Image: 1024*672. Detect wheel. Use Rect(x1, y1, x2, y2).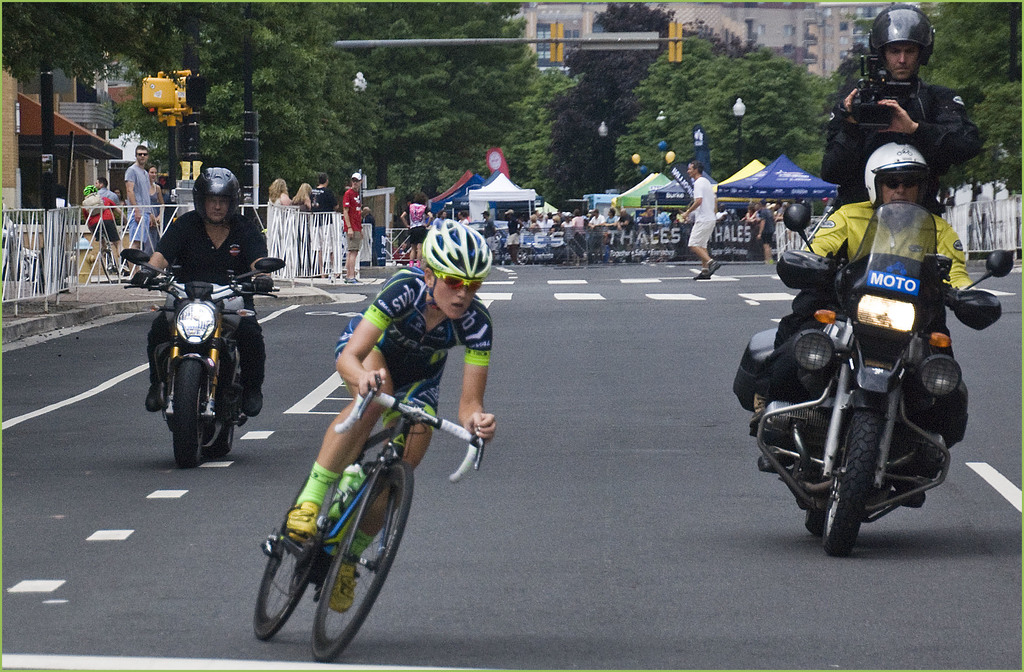
Rect(253, 508, 319, 635).
